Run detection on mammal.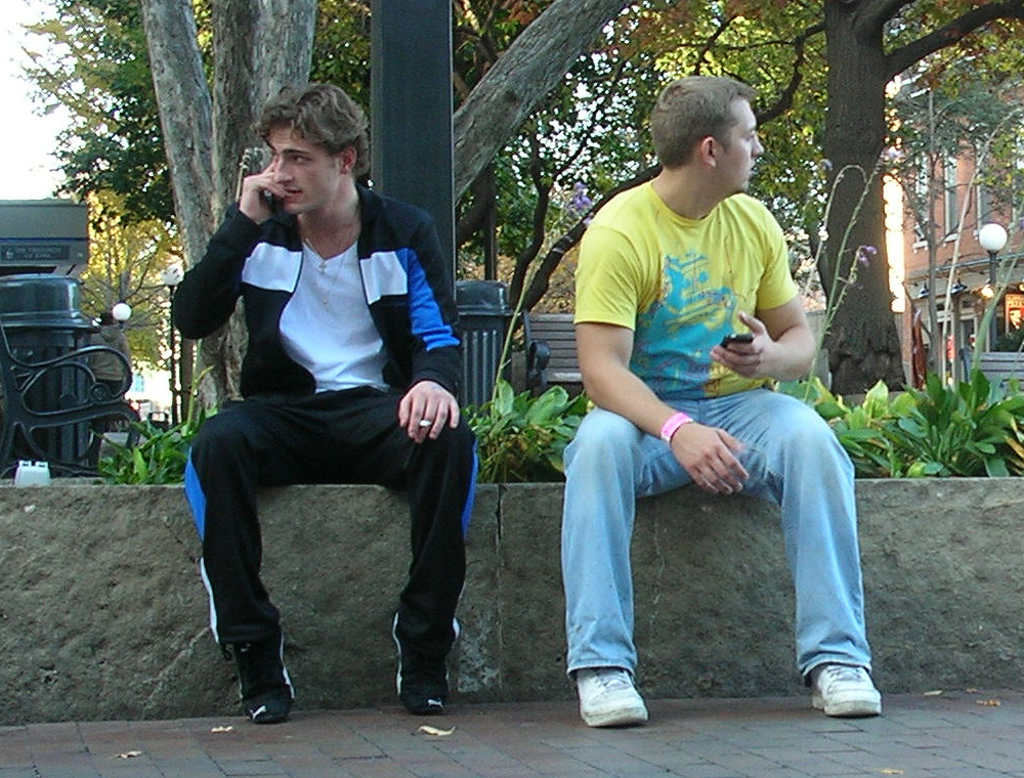
Result: <box>535,103,838,712</box>.
